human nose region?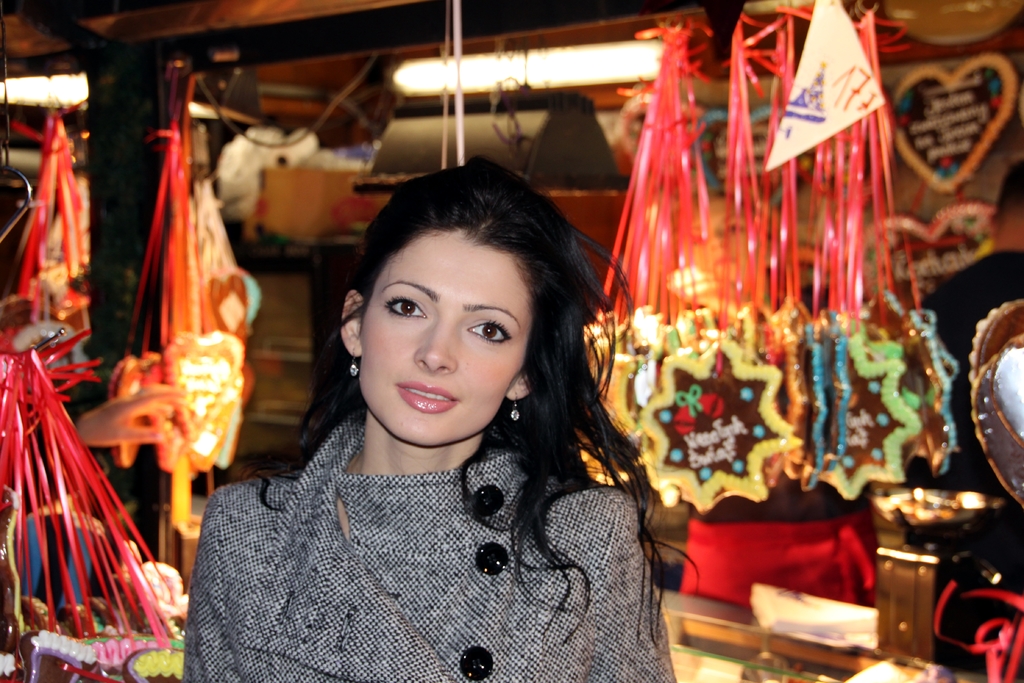
(415,322,461,378)
